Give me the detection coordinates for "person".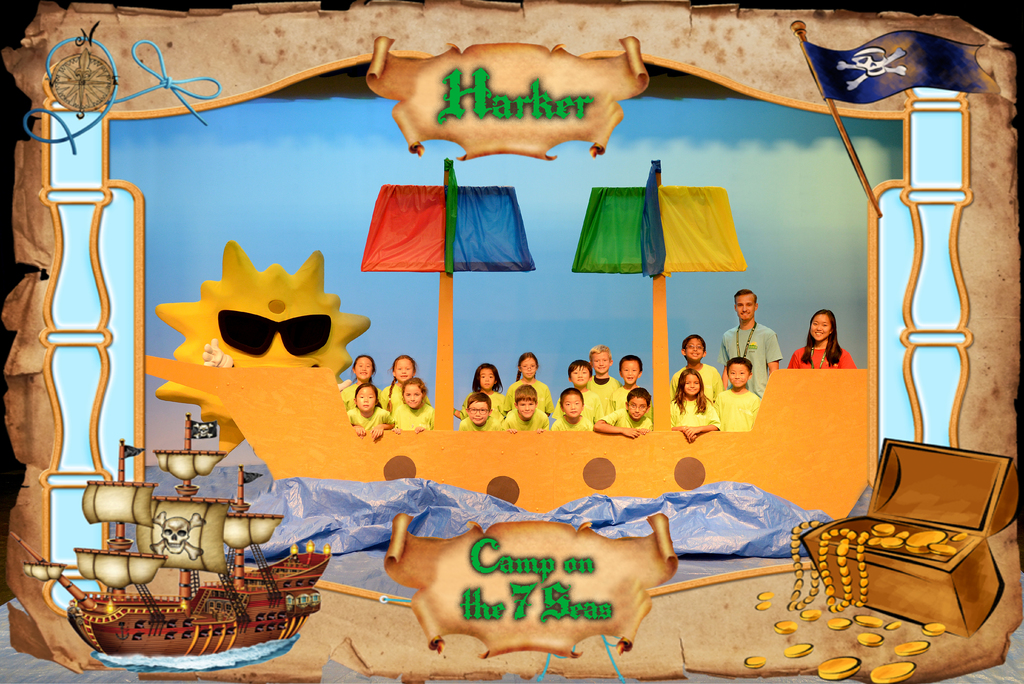
(463, 362, 506, 416).
